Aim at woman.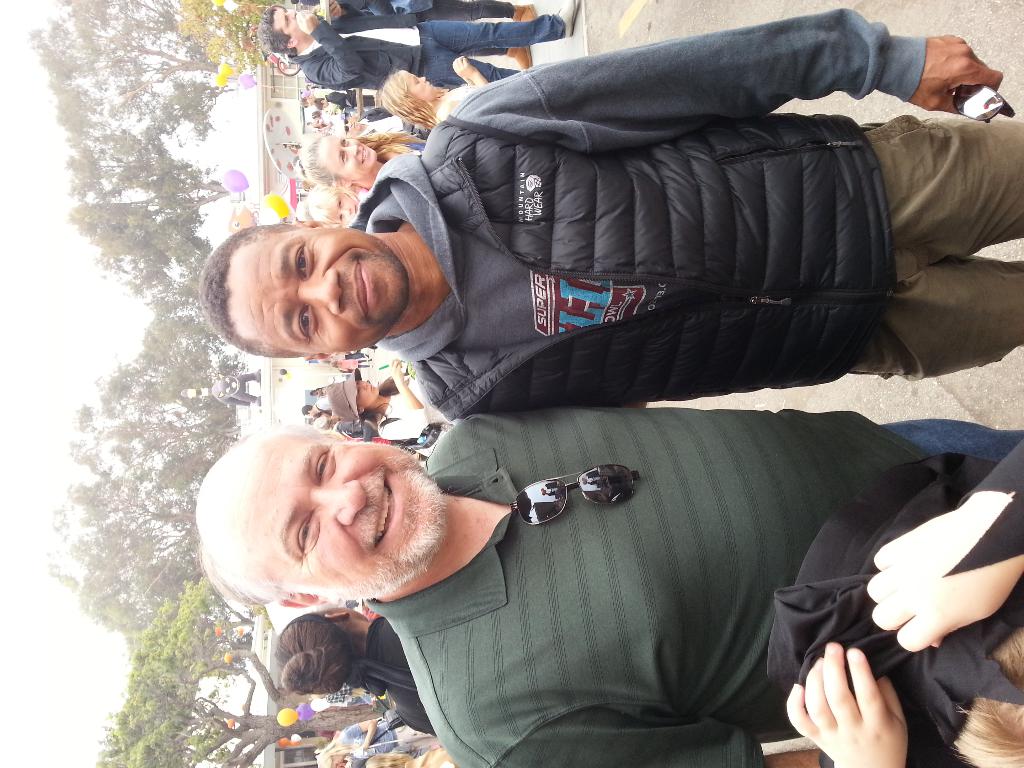
Aimed at pyautogui.locateOnScreen(271, 609, 440, 737).
